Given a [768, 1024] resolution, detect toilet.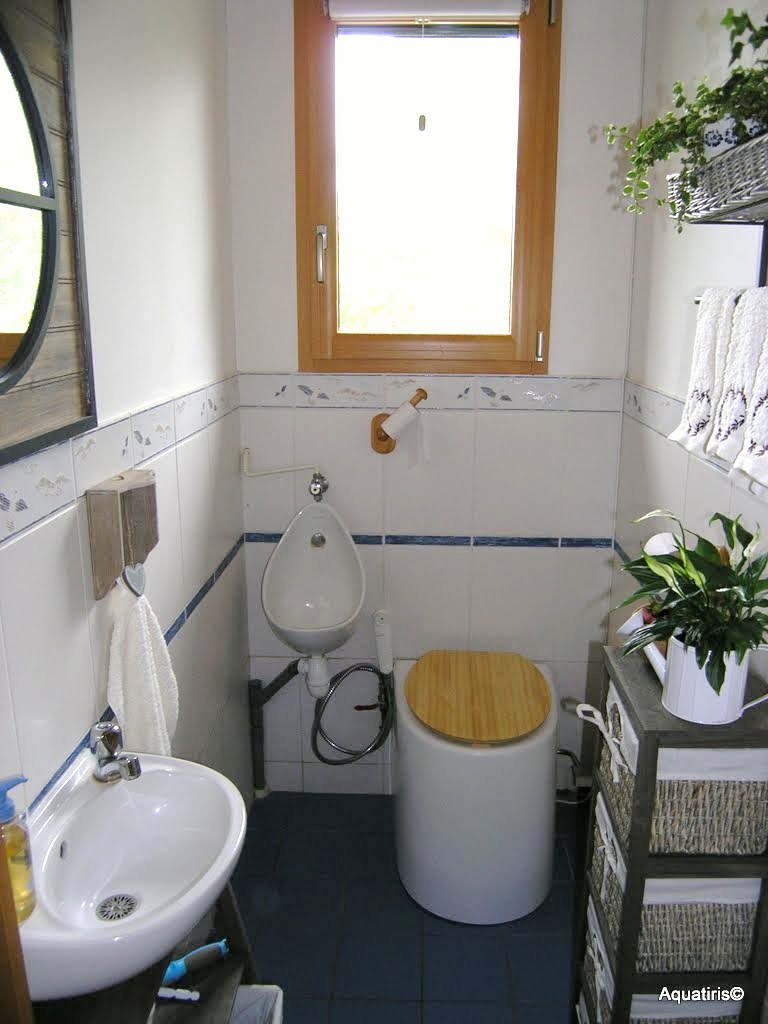
381, 650, 551, 922.
